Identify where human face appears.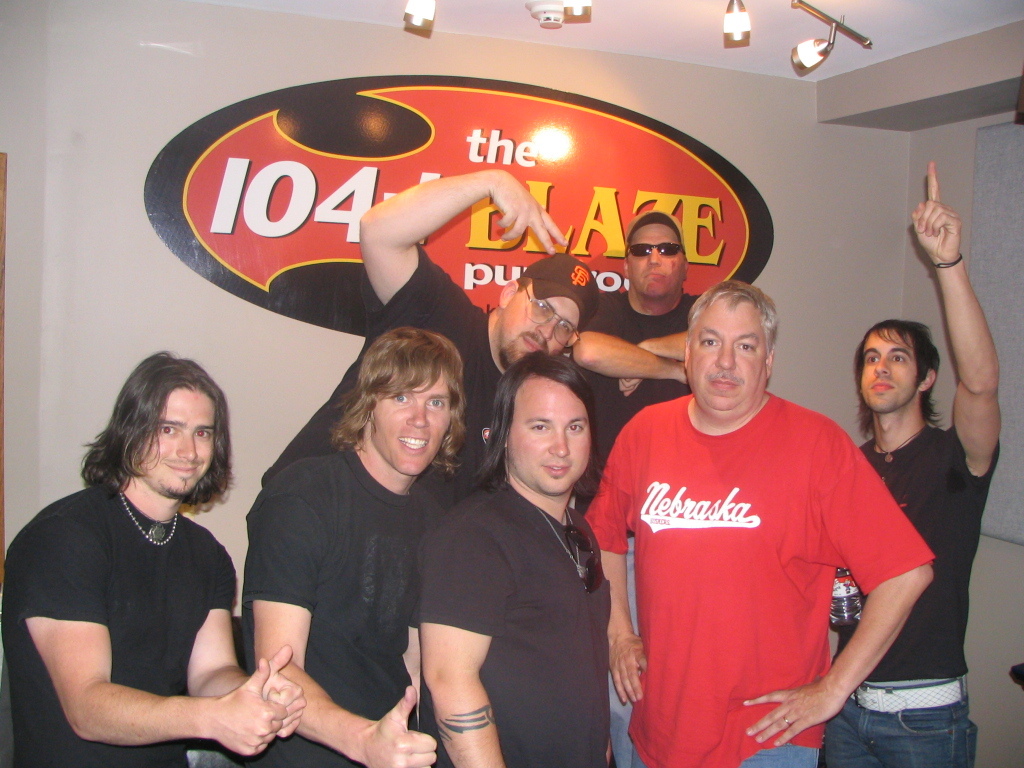
Appears at [left=858, top=330, right=920, bottom=408].
